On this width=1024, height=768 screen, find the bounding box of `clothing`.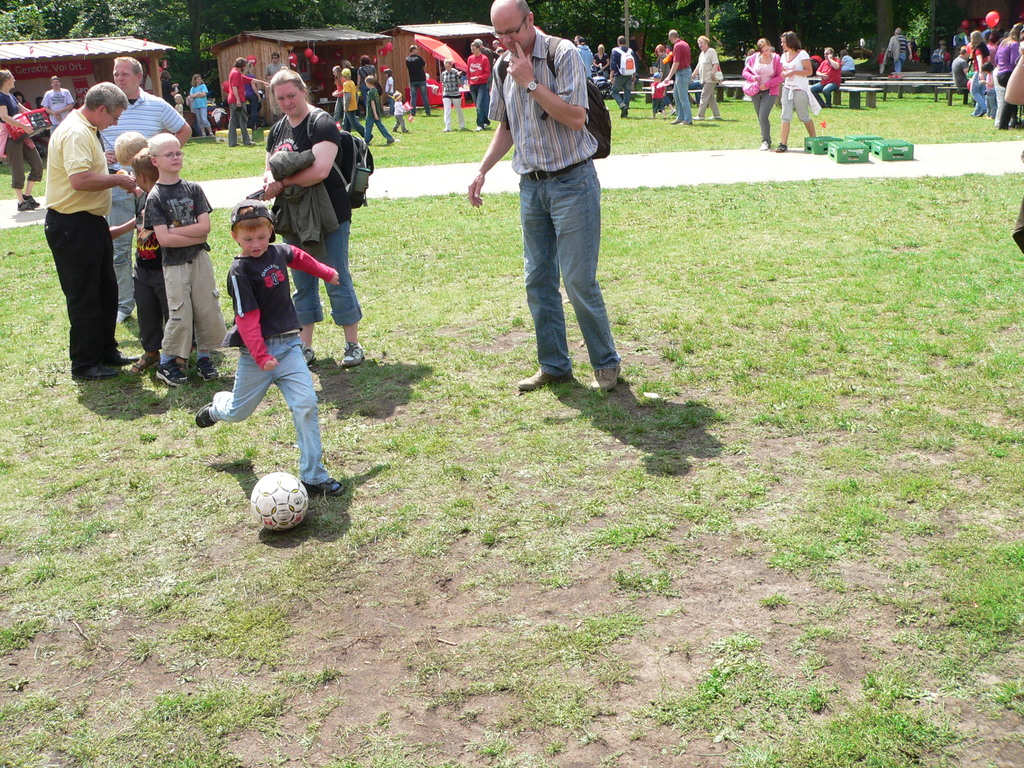
Bounding box: 483,22,606,372.
